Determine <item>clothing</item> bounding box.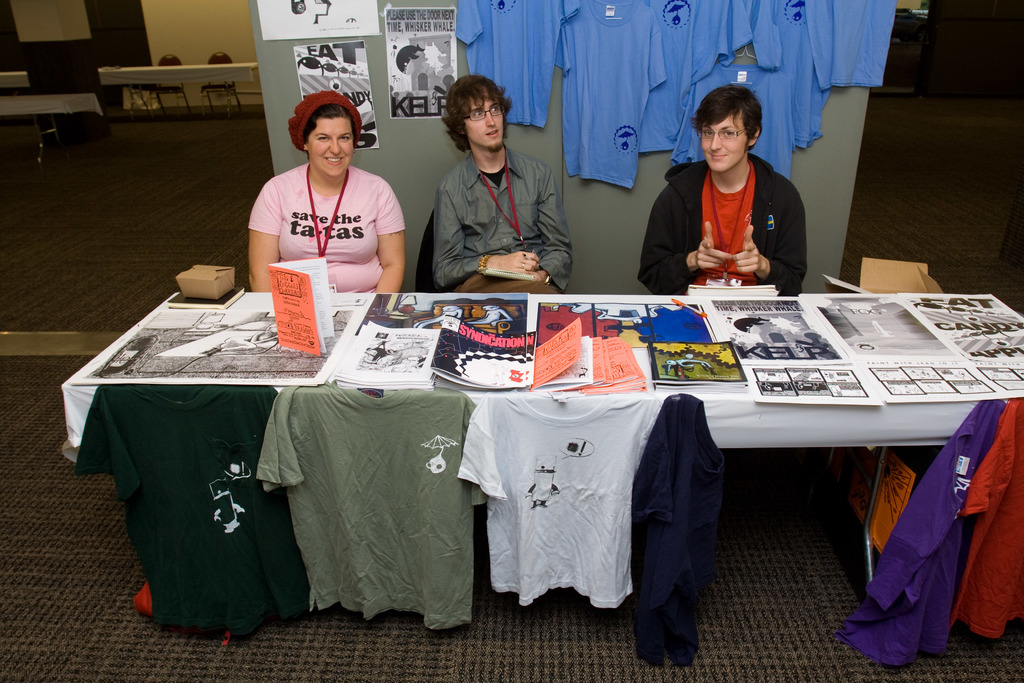
Determined: pyautogui.locateOnScreen(431, 142, 573, 294).
